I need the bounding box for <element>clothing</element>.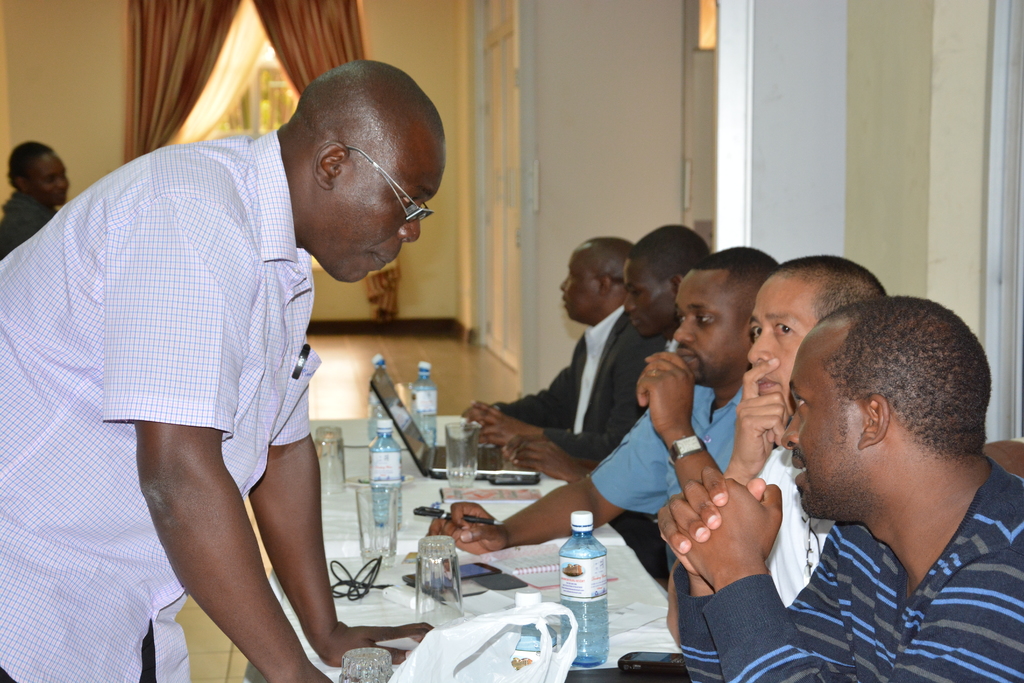
Here it is: 0/187/58/248.
